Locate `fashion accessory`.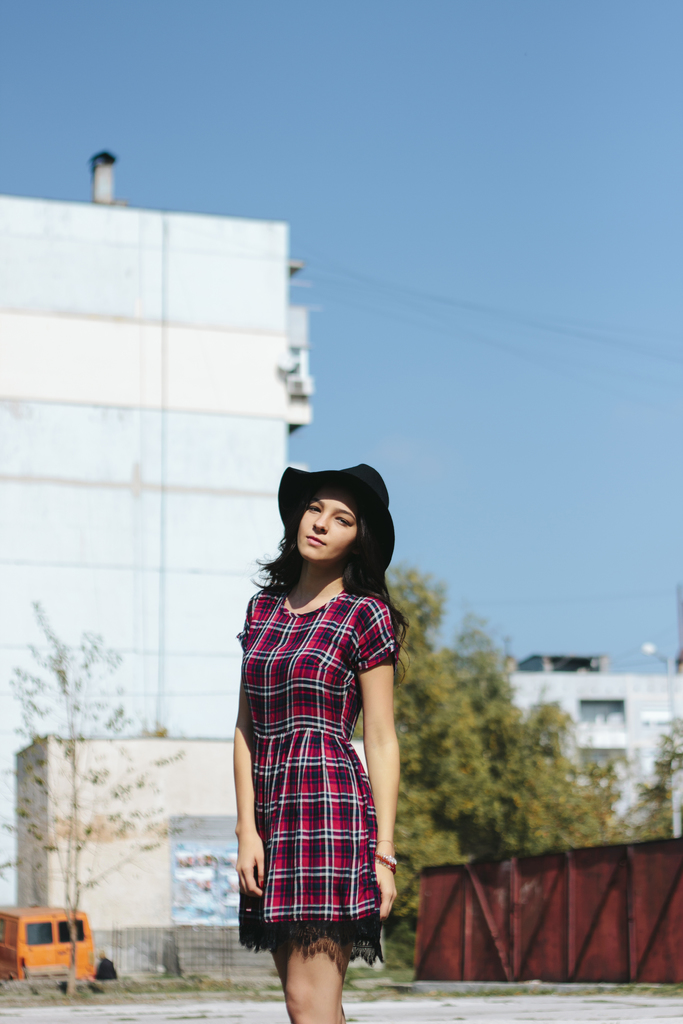
Bounding box: bbox=(274, 466, 397, 576).
